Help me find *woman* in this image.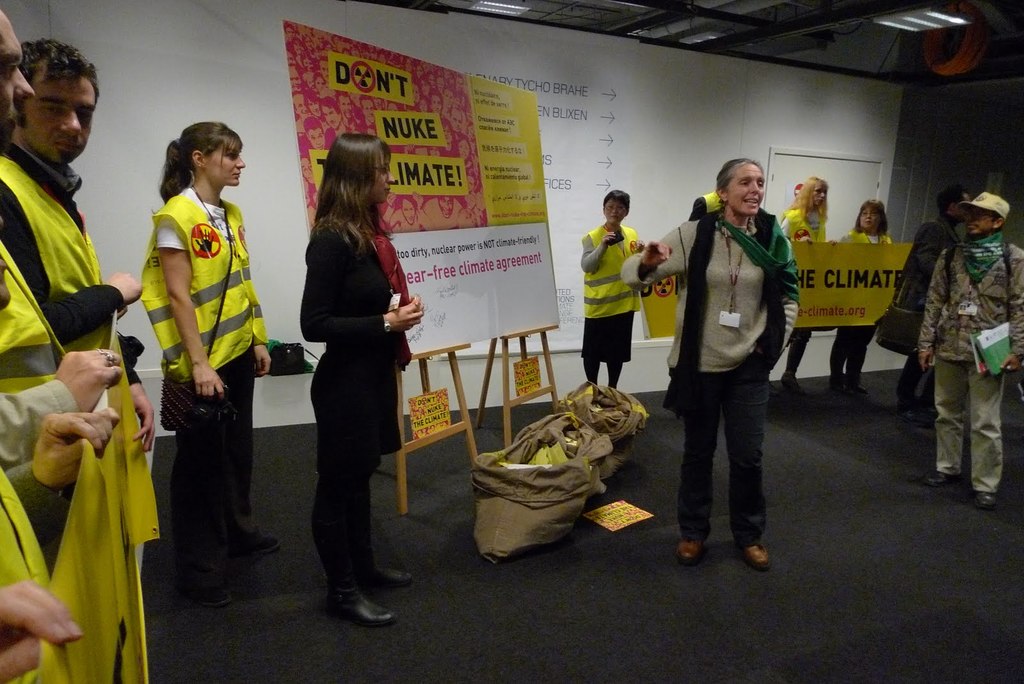
Found it: 830 199 893 395.
